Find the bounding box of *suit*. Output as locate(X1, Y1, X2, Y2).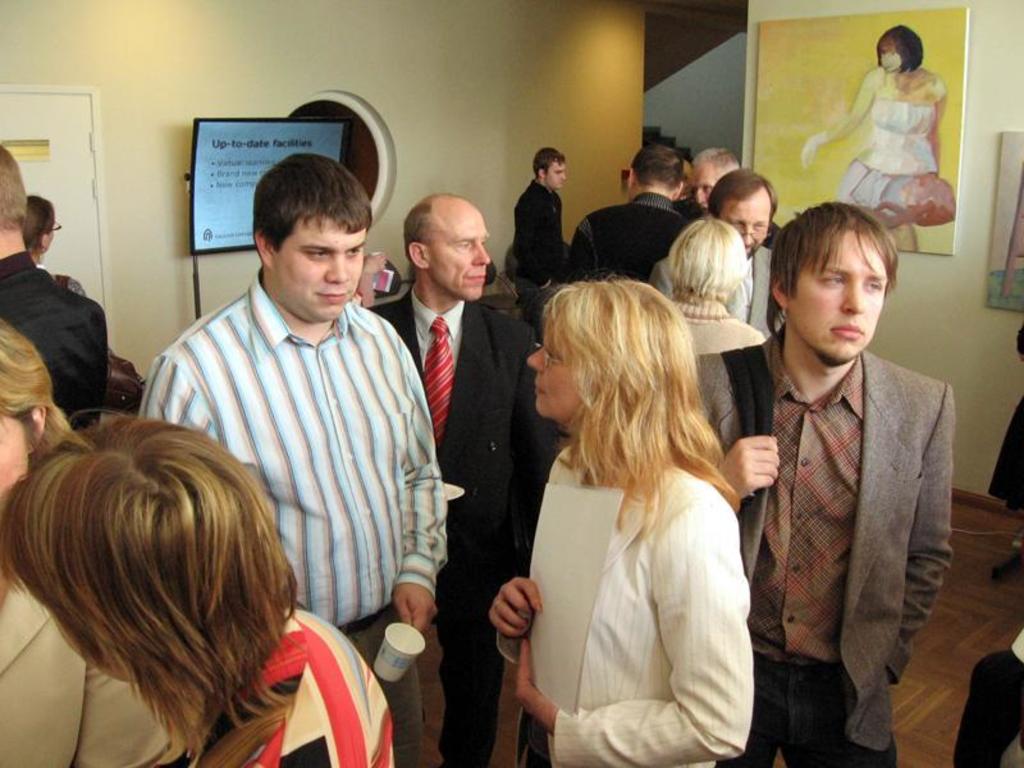
locate(644, 239, 791, 334).
